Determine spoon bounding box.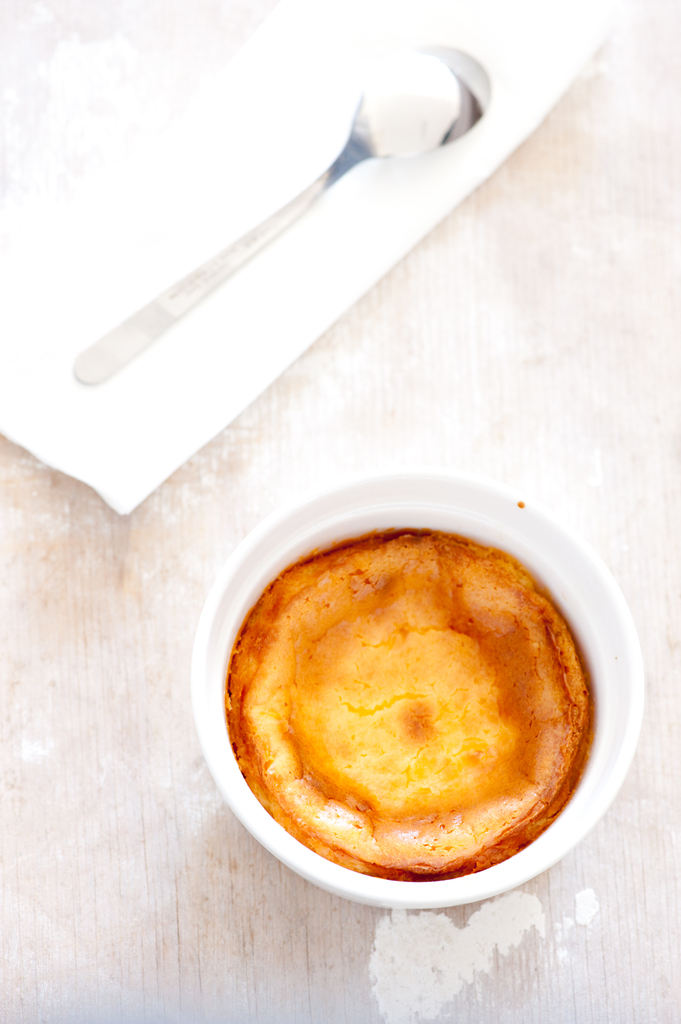
Determined: BBox(67, 41, 490, 392).
